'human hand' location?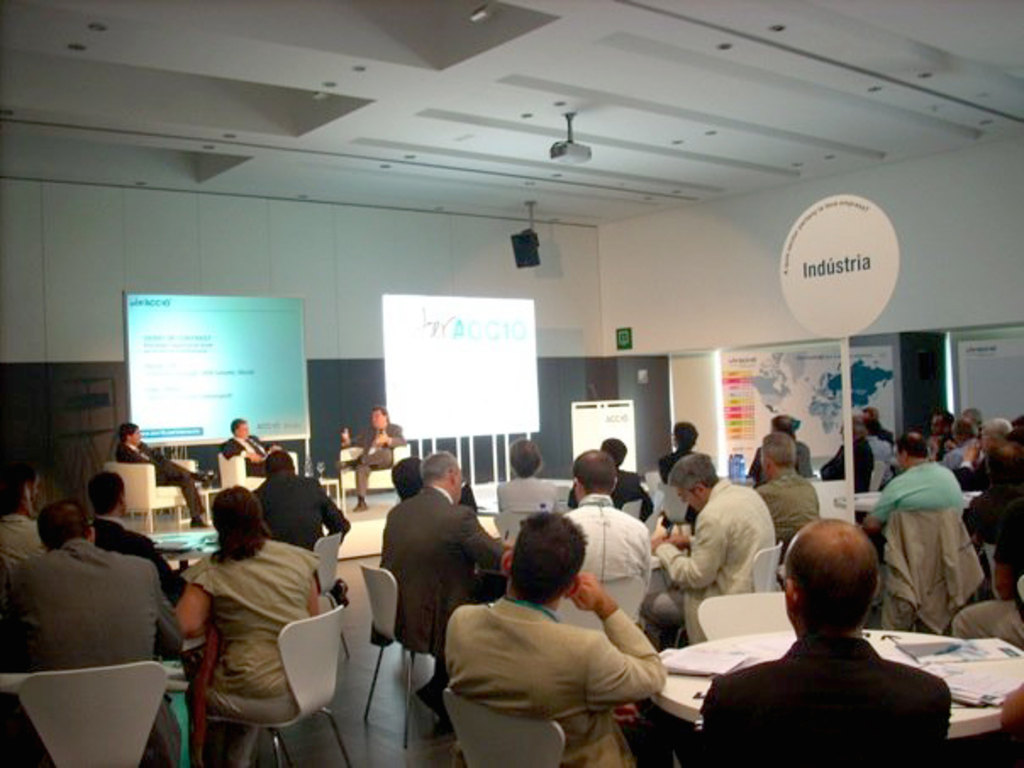
l=371, t=426, r=392, b=448
